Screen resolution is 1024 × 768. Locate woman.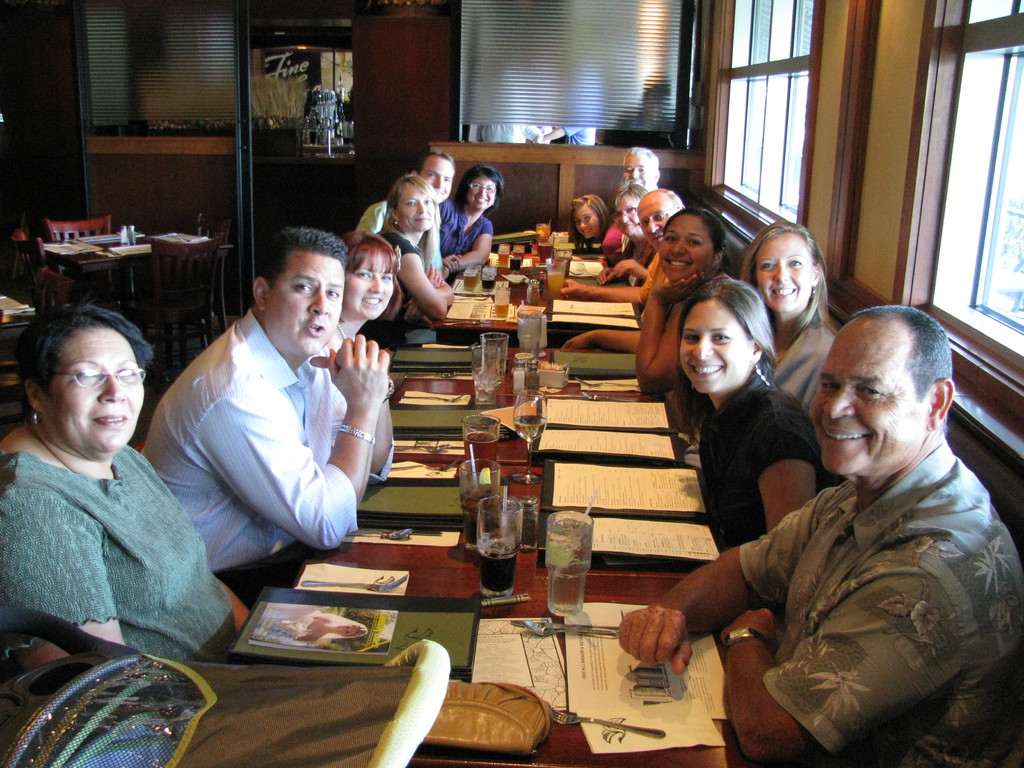
{"left": 337, "top": 230, "right": 395, "bottom": 342}.
